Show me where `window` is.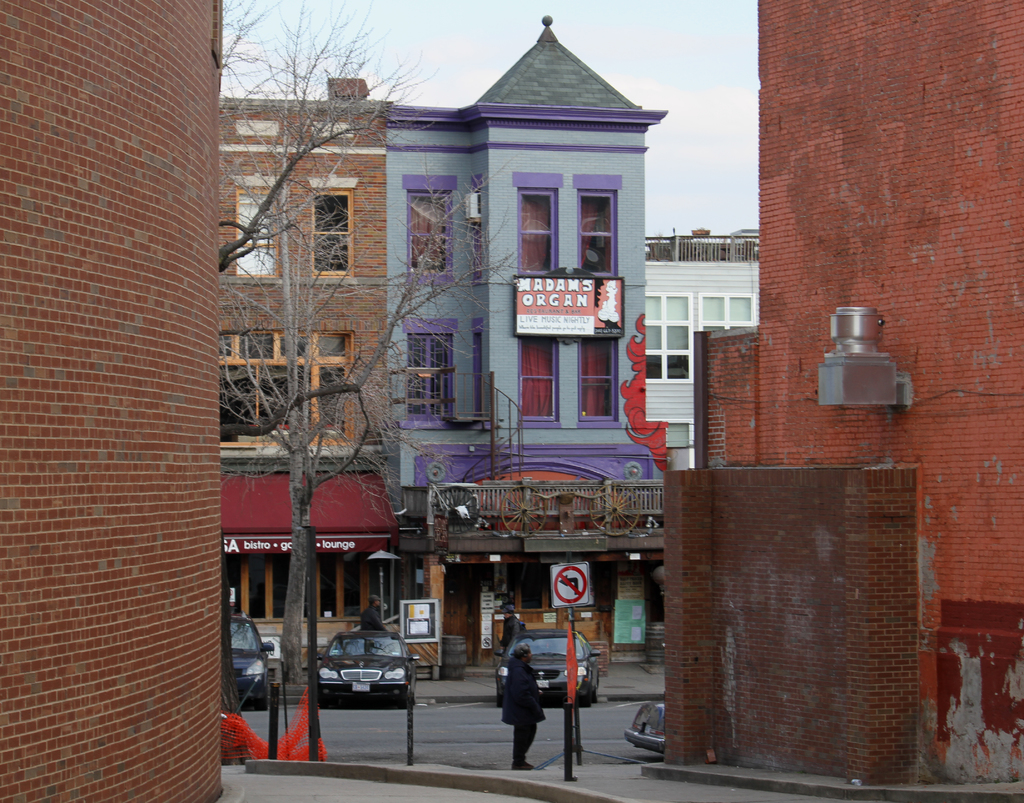
`window` is at locate(509, 174, 557, 273).
